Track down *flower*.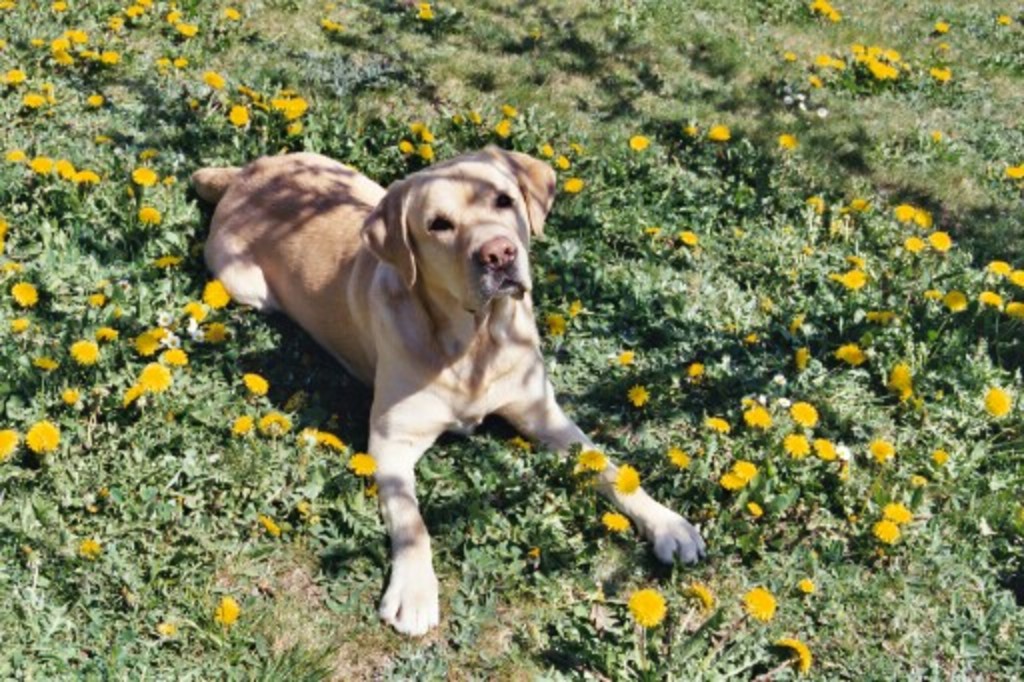
Tracked to (x1=722, y1=472, x2=740, y2=486).
